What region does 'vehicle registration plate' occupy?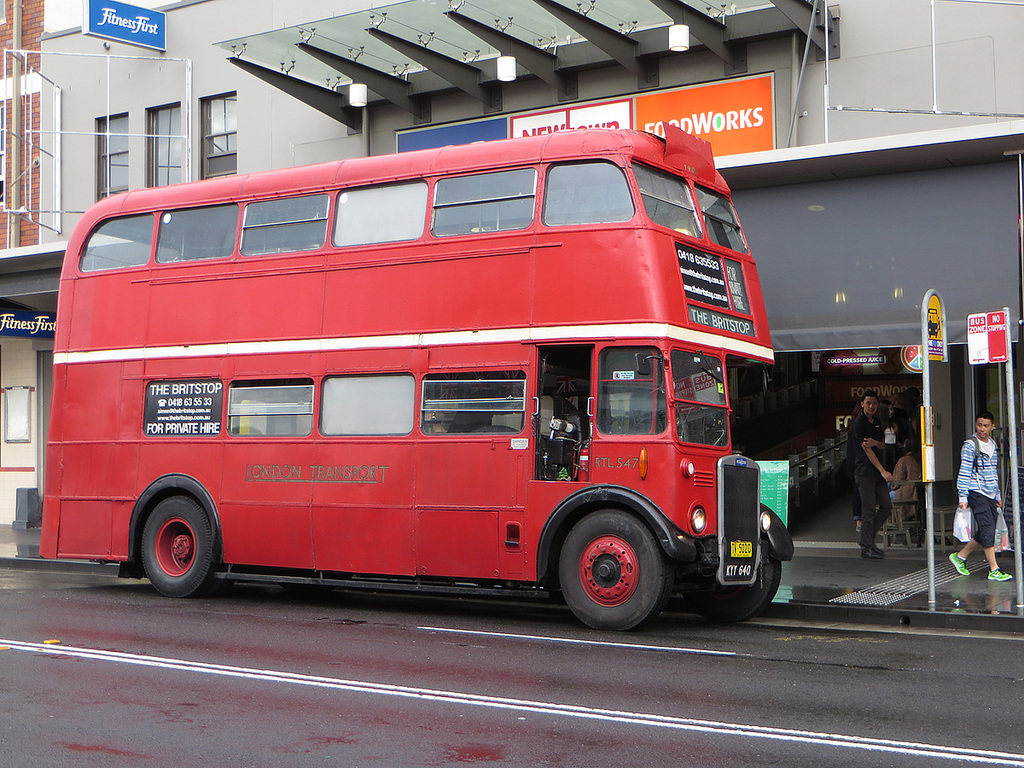
{"x1": 724, "y1": 561, "x2": 753, "y2": 582}.
